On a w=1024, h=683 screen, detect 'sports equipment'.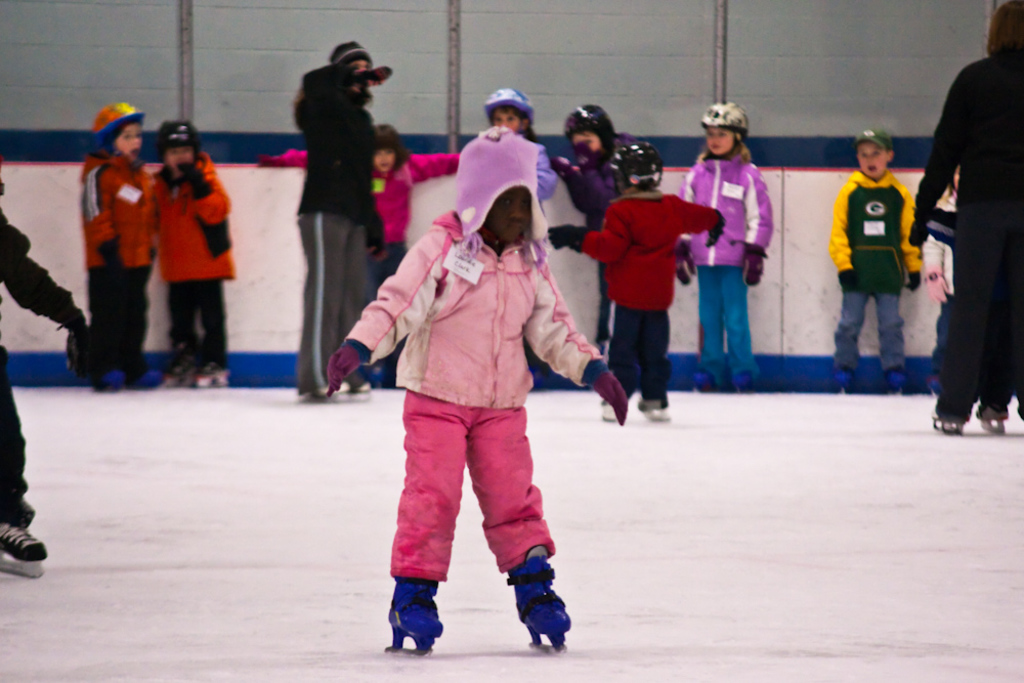
<box>0,518,45,584</box>.
